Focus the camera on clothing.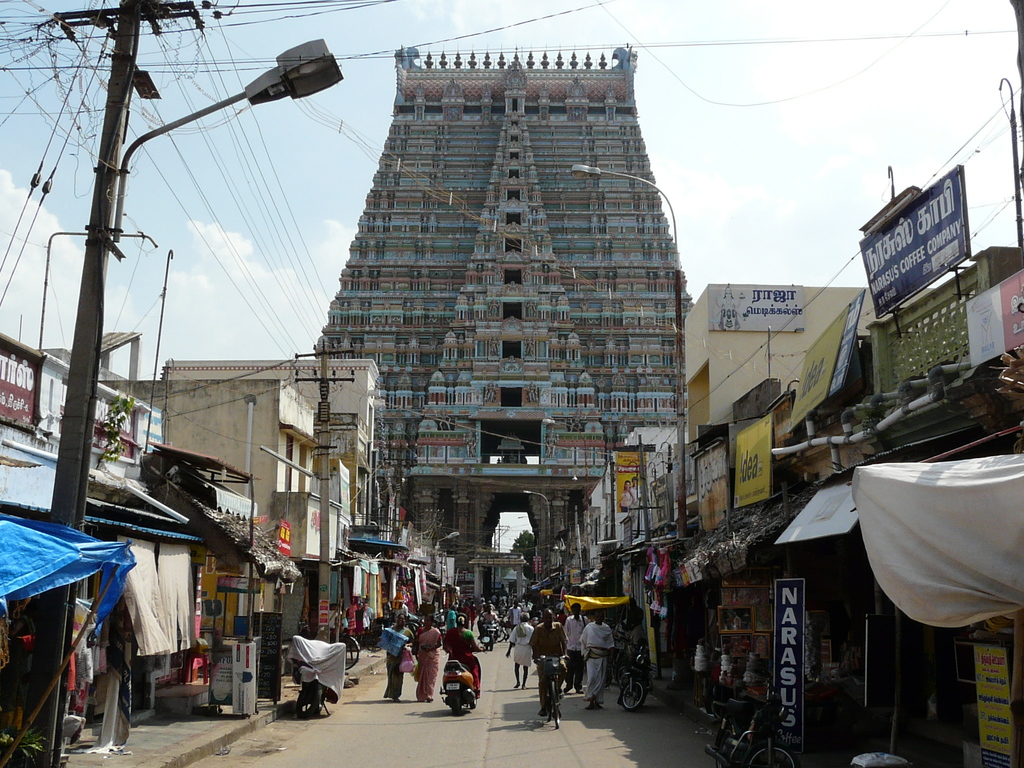
Focus region: crop(479, 597, 485, 600).
